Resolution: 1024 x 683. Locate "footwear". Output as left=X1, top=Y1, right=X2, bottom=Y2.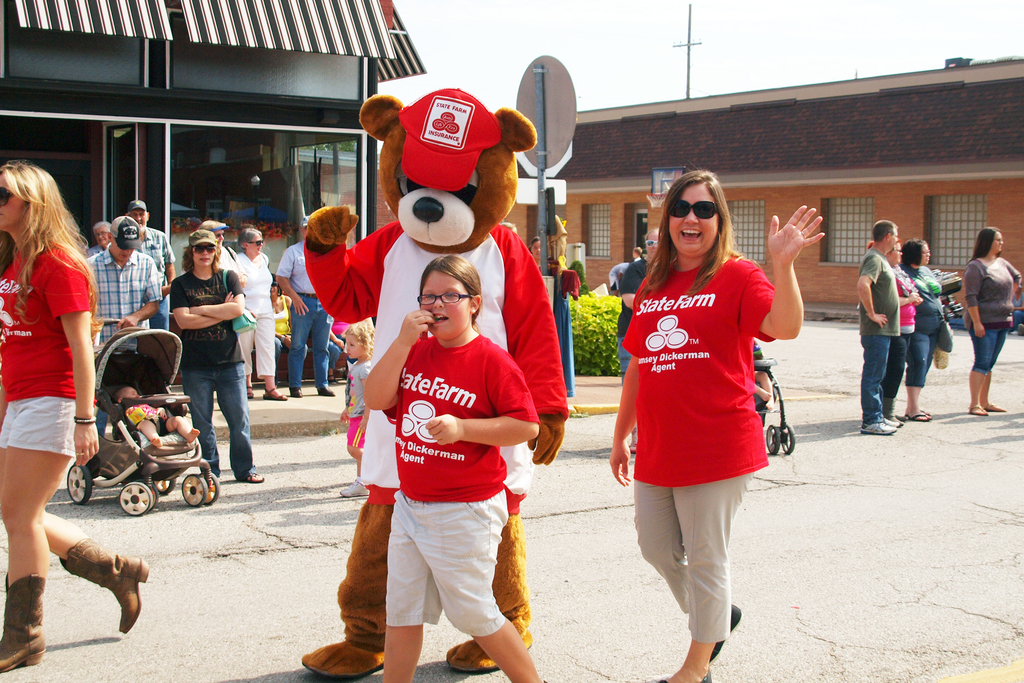
left=986, top=402, right=1009, bottom=411.
